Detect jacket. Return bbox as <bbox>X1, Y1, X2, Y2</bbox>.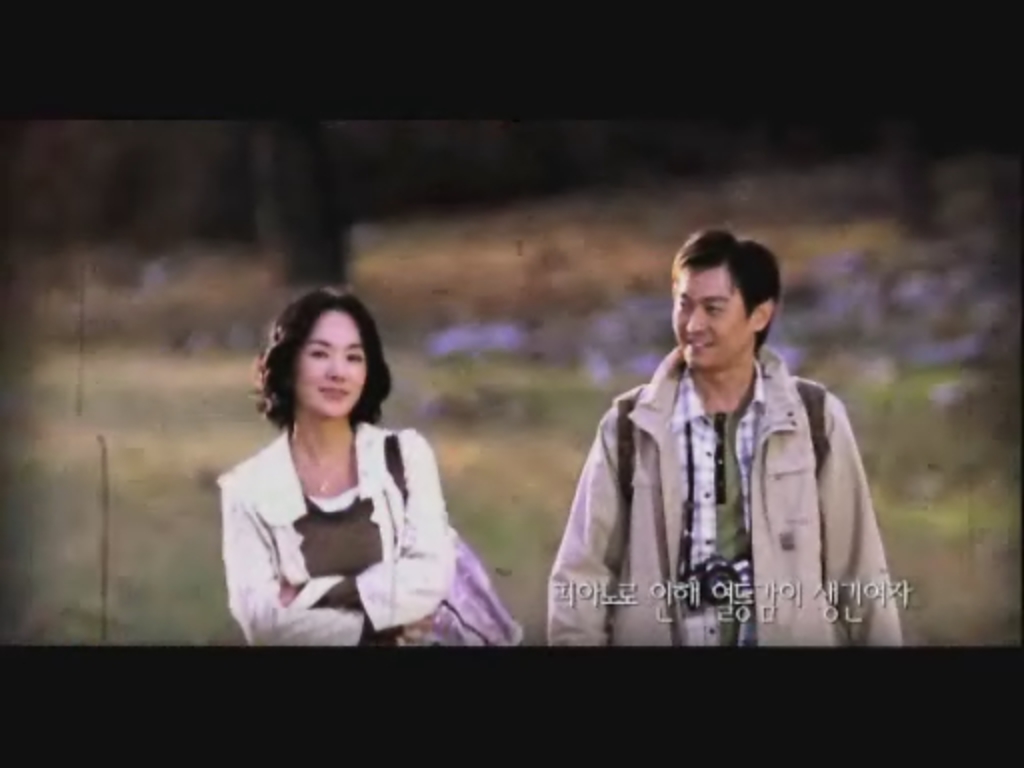
<bbox>542, 326, 886, 638</bbox>.
